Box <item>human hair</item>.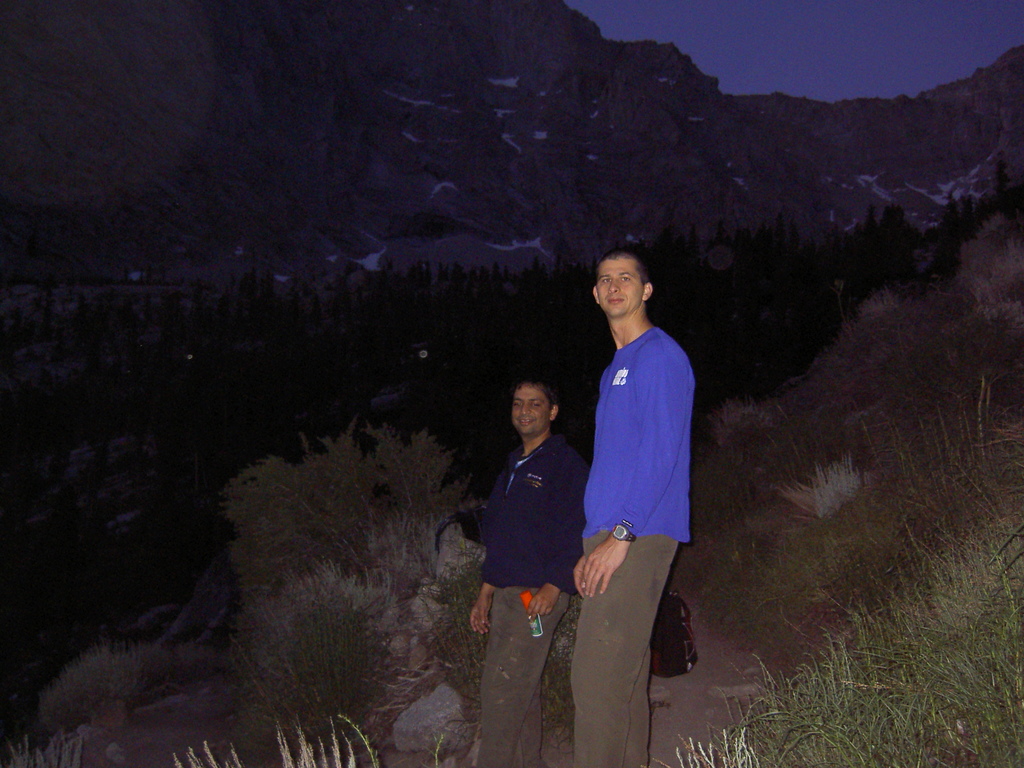
box=[514, 380, 556, 407].
